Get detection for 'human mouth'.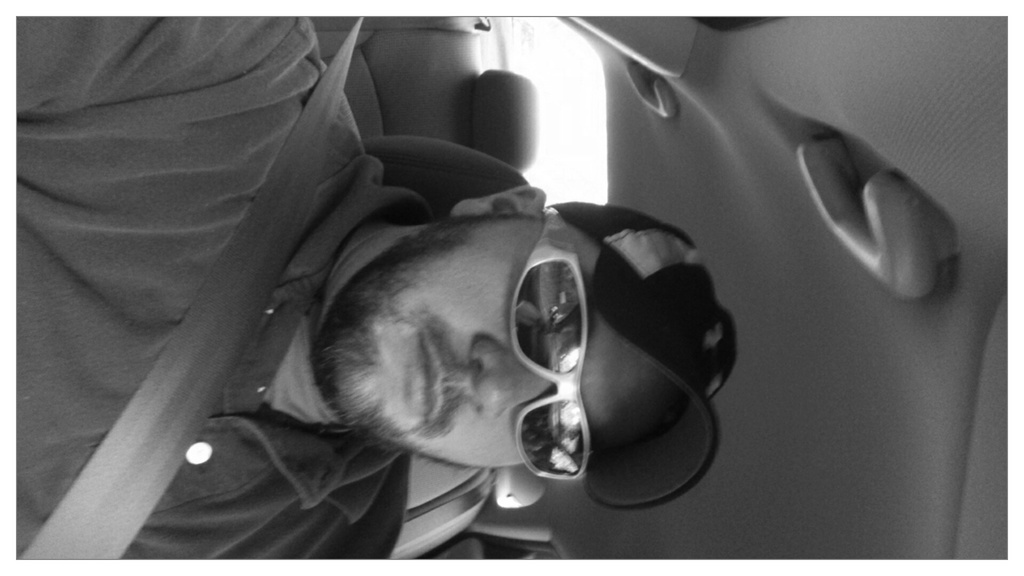
Detection: bbox(420, 337, 443, 429).
